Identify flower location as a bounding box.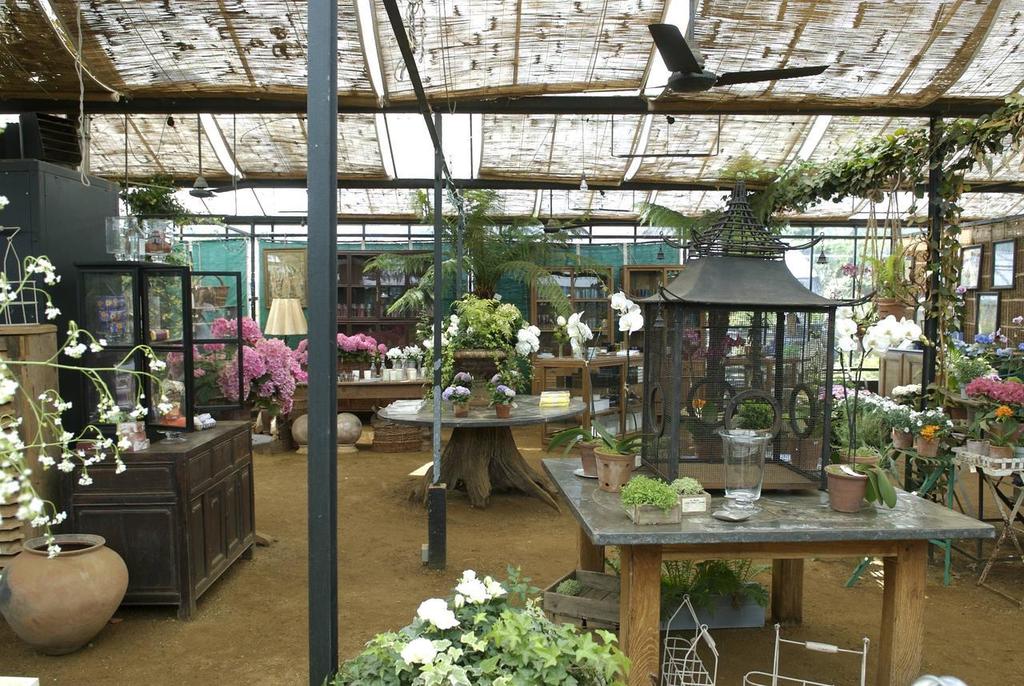
BBox(150, 358, 166, 373).
